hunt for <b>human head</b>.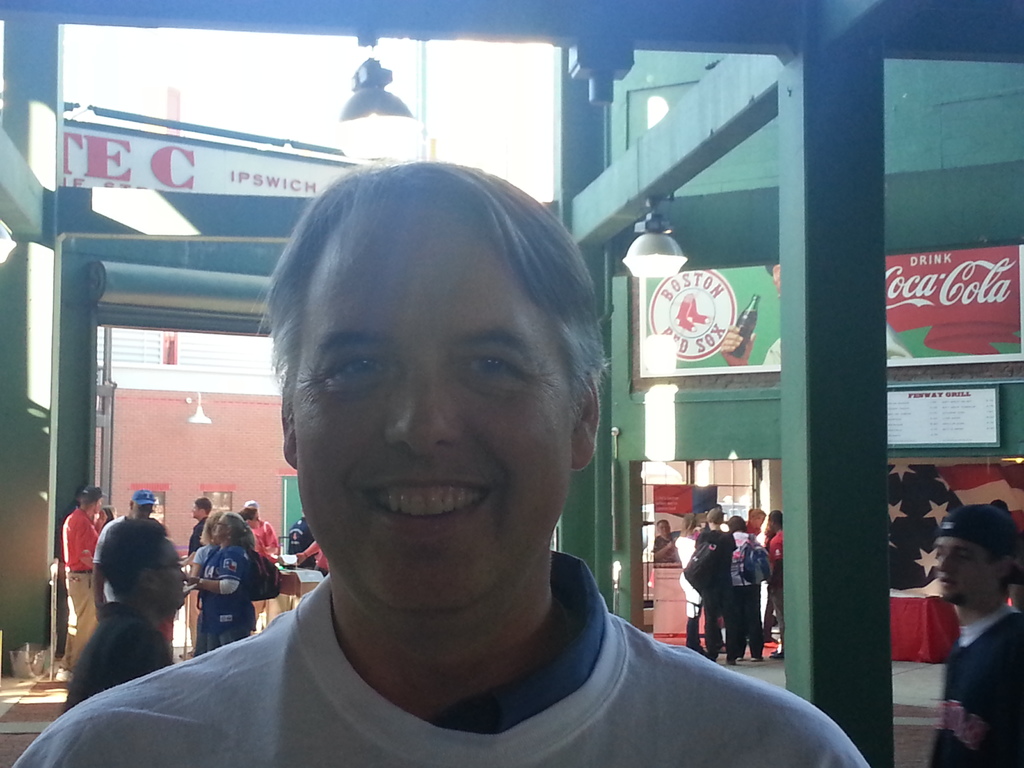
Hunted down at [728,515,742,529].
